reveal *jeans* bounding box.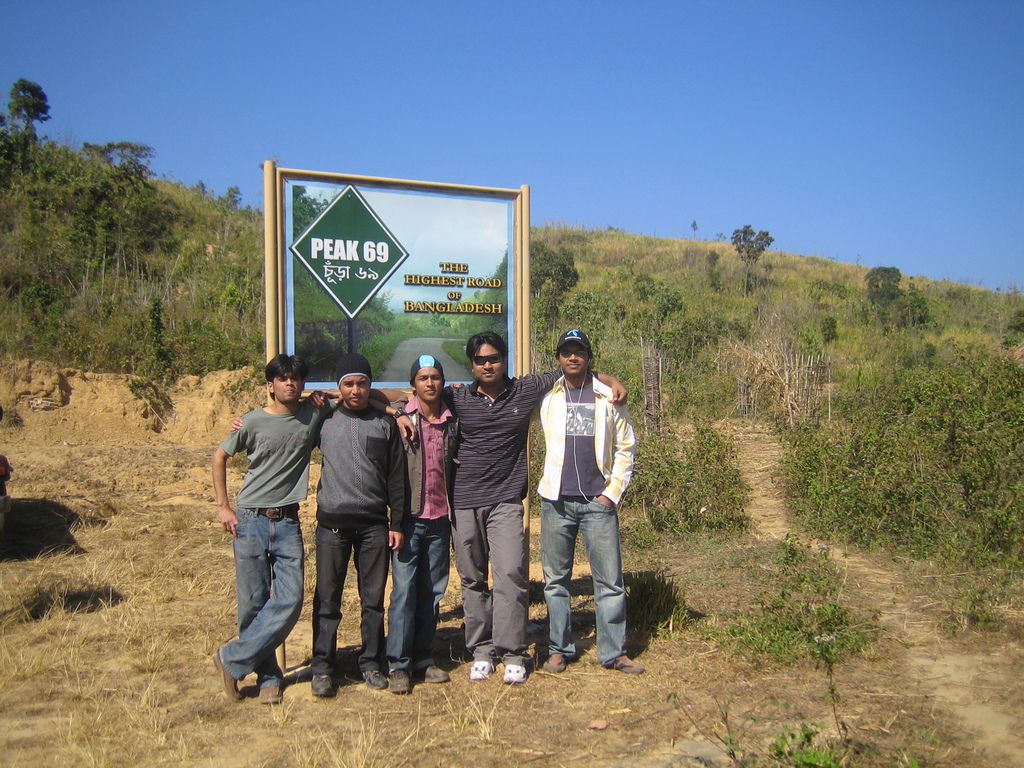
Revealed: {"left": 536, "top": 477, "right": 632, "bottom": 663}.
